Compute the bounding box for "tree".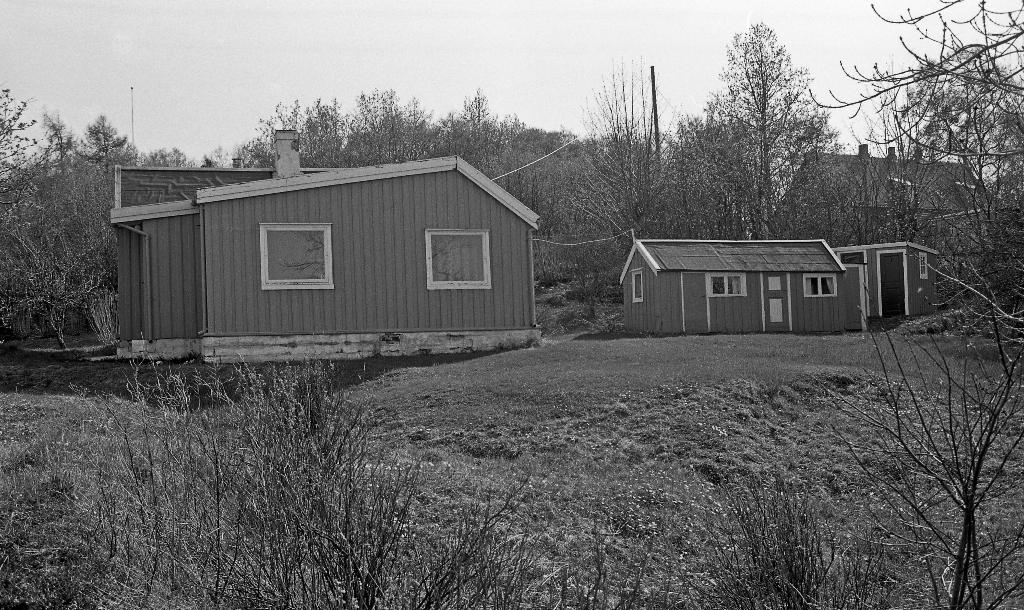
locate(864, 0, 1023, 313).
